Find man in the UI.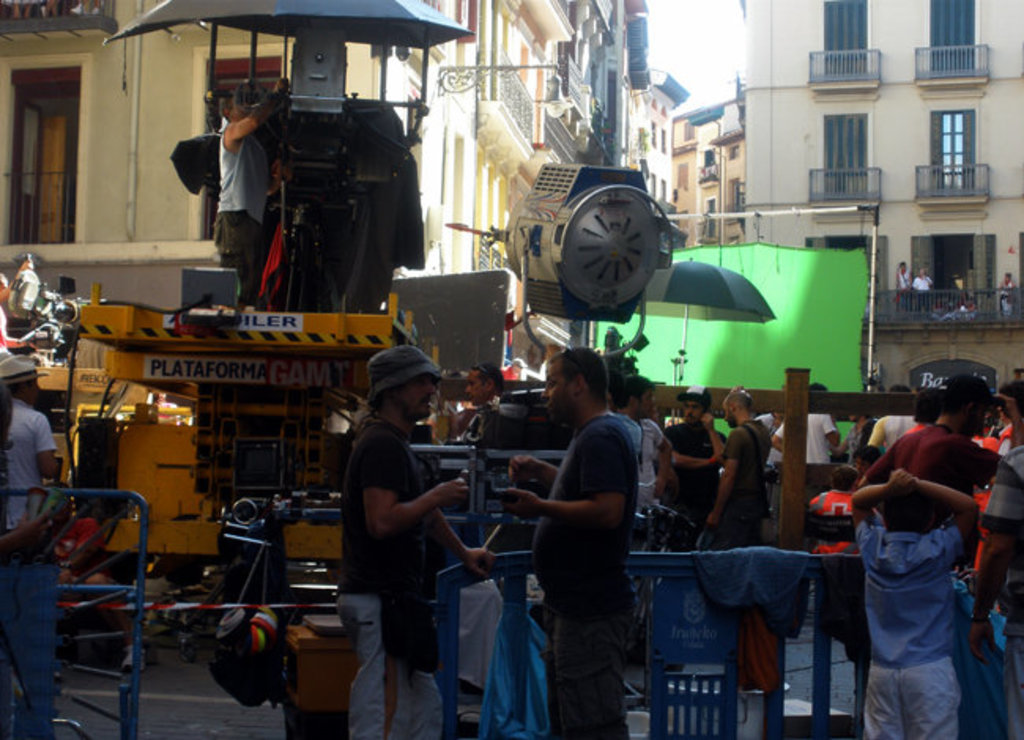
UI element at (222, 79, 288, 307).
